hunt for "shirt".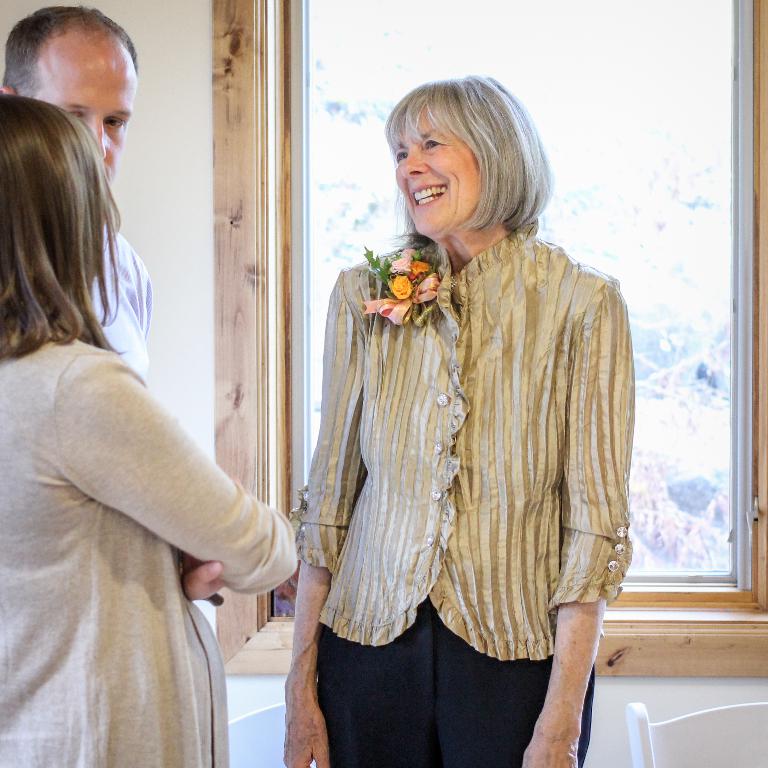
Hunted down at box(409, 216, 619, 665).
